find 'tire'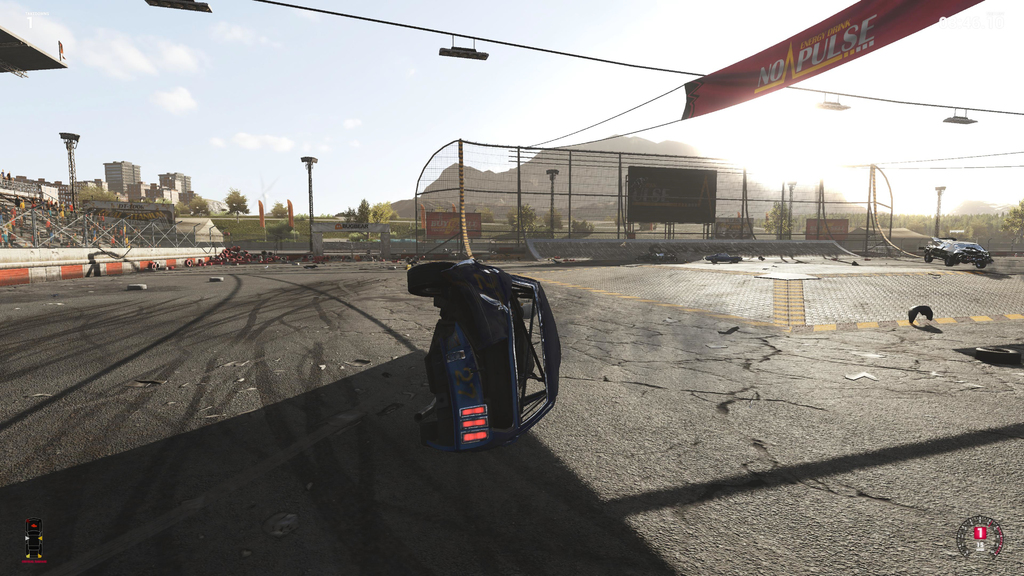
rect(962, 257, 968, 266)
